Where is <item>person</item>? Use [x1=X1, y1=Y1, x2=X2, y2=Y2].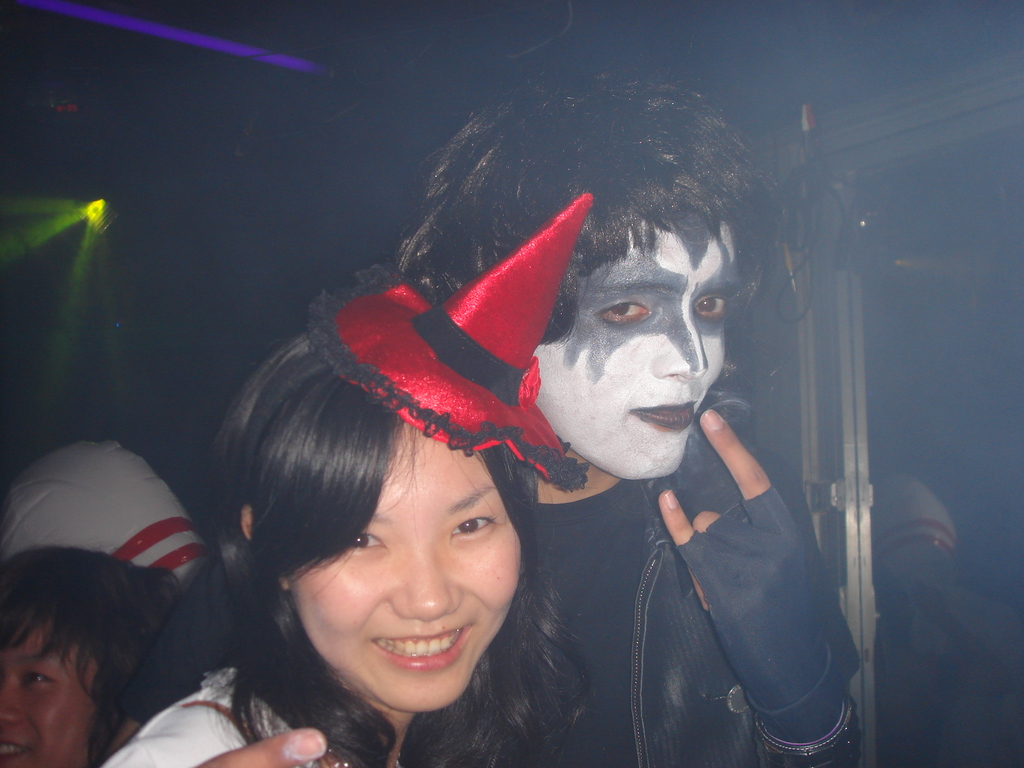
[x1=102, y1=320, x2=596, y2=767].
